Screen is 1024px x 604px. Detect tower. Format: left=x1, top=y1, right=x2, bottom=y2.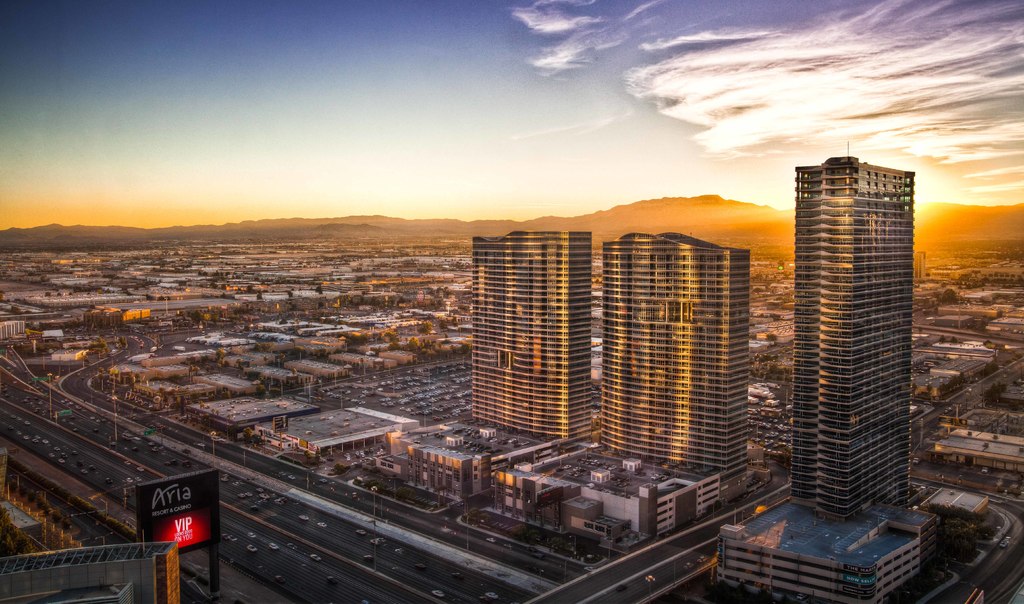
left=472, top=229, right=602, bottom=443.
